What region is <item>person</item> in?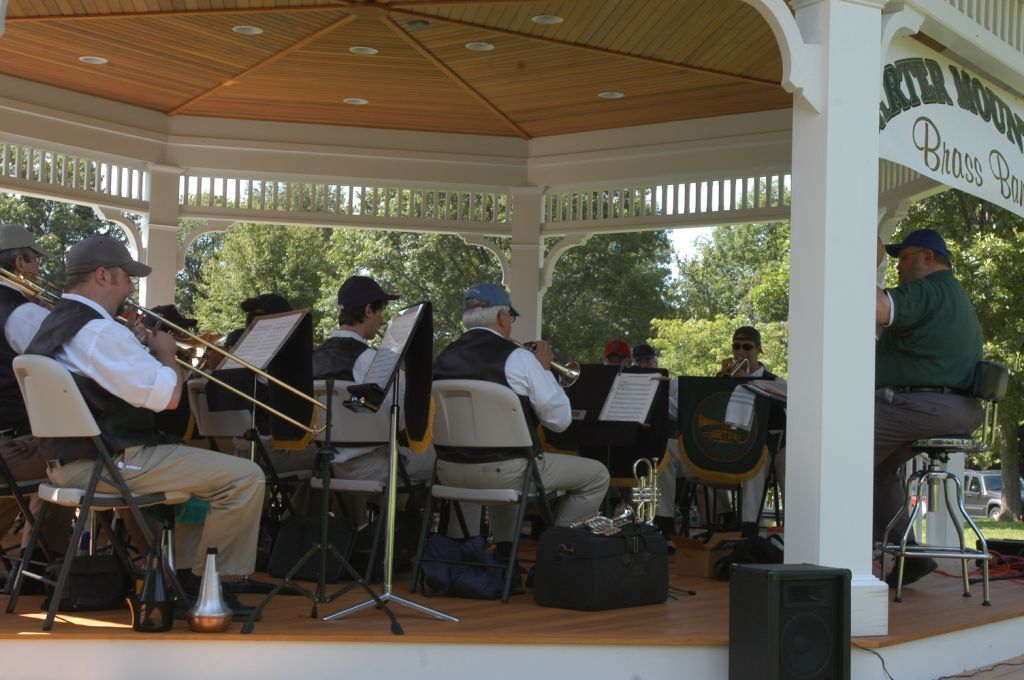
bbox=(313, 277, 438, 581).
